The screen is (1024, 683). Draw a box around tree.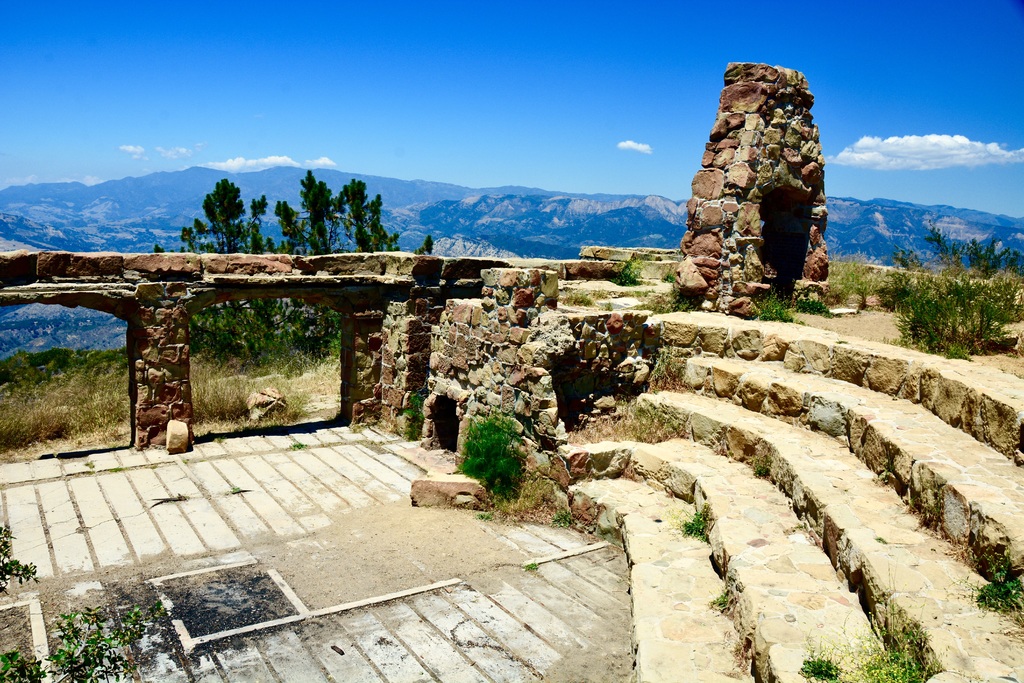
[181,176,268,305].
